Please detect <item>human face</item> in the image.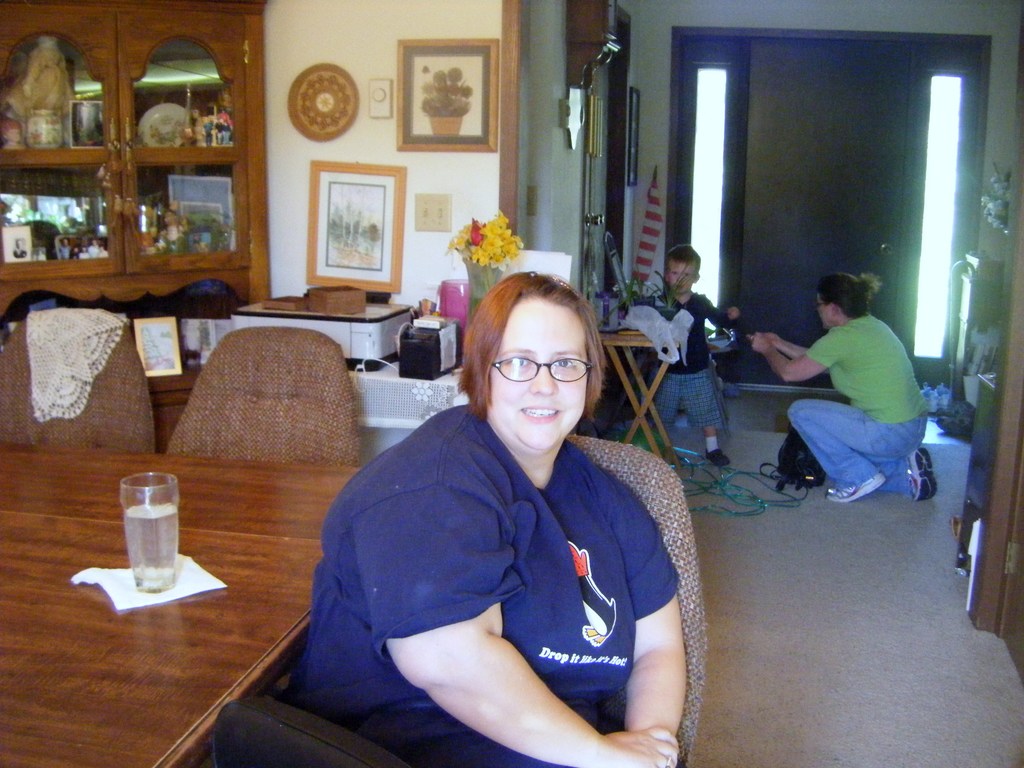
detection(668, 260, 695, 294).
